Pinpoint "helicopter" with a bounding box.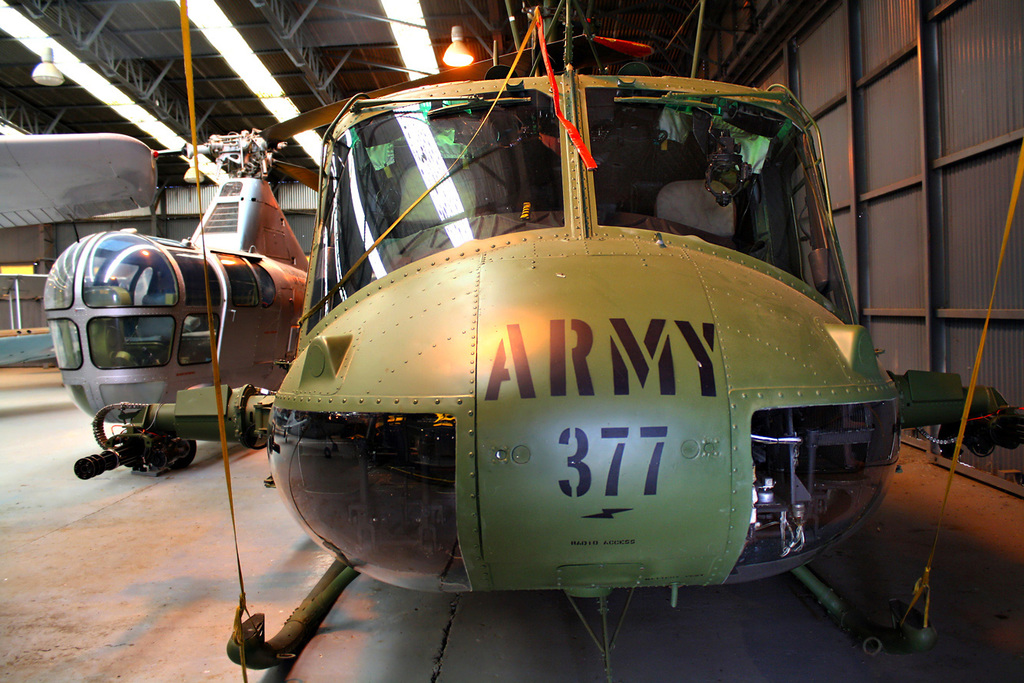
<bbox>226, 0, 940, 670</bbox>.
